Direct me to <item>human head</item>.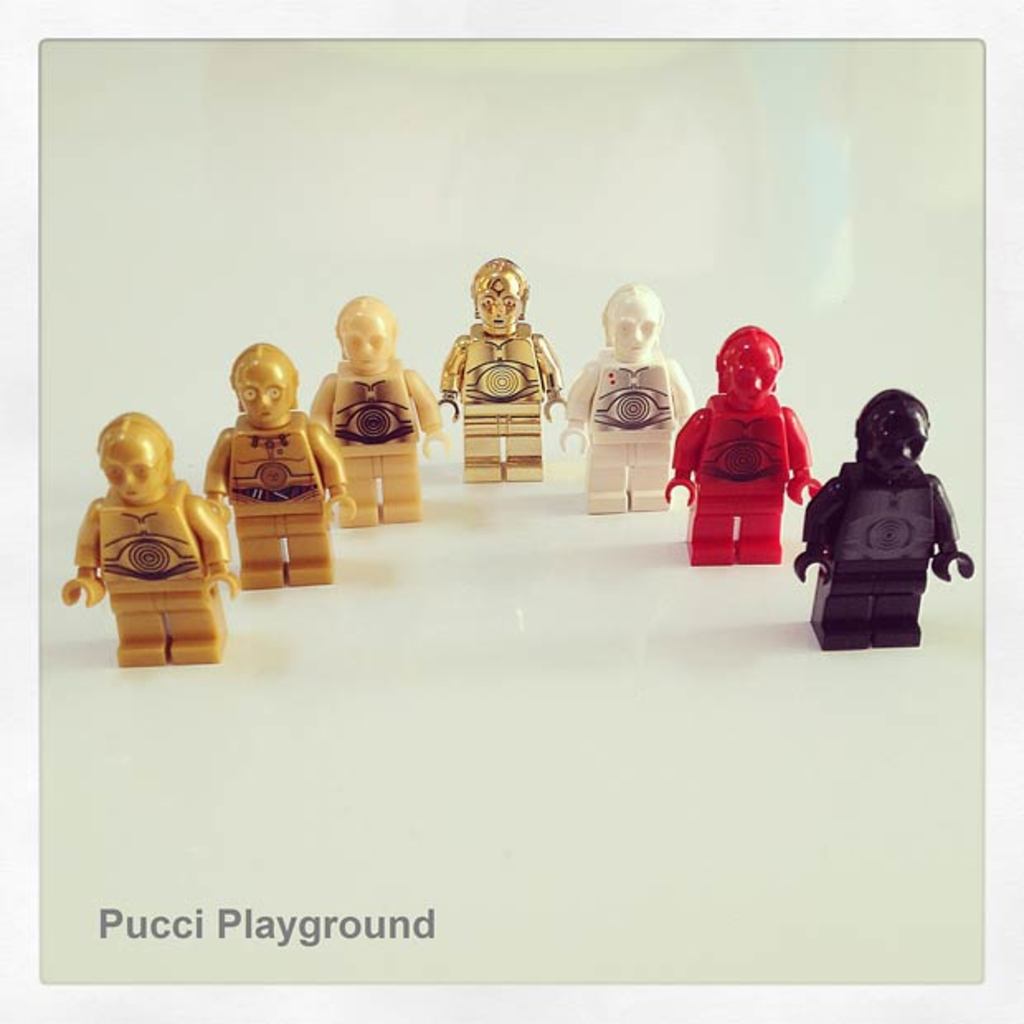
Direction: select_region(467, 261, 530, 332).
